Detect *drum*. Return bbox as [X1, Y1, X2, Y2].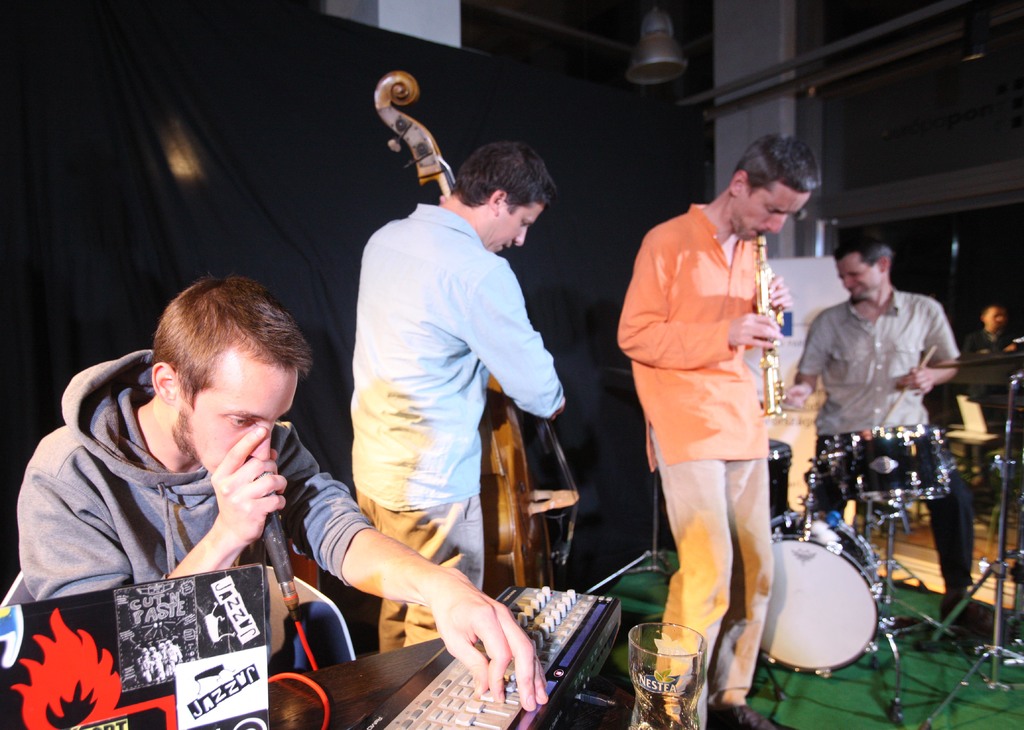
[762, 514, 887, 672].
